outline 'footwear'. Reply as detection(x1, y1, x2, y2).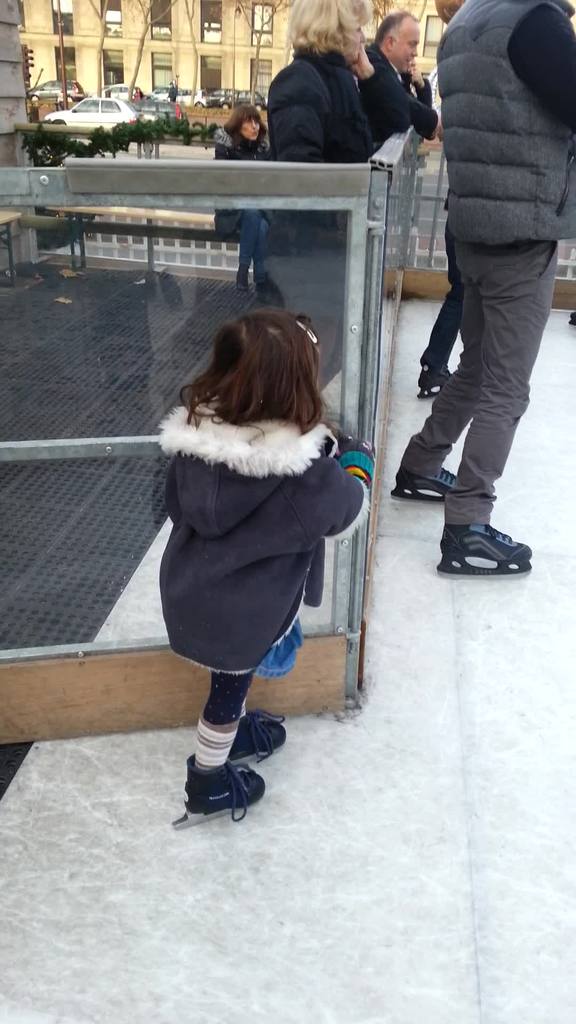
detection(253, 283, 264, 299).
